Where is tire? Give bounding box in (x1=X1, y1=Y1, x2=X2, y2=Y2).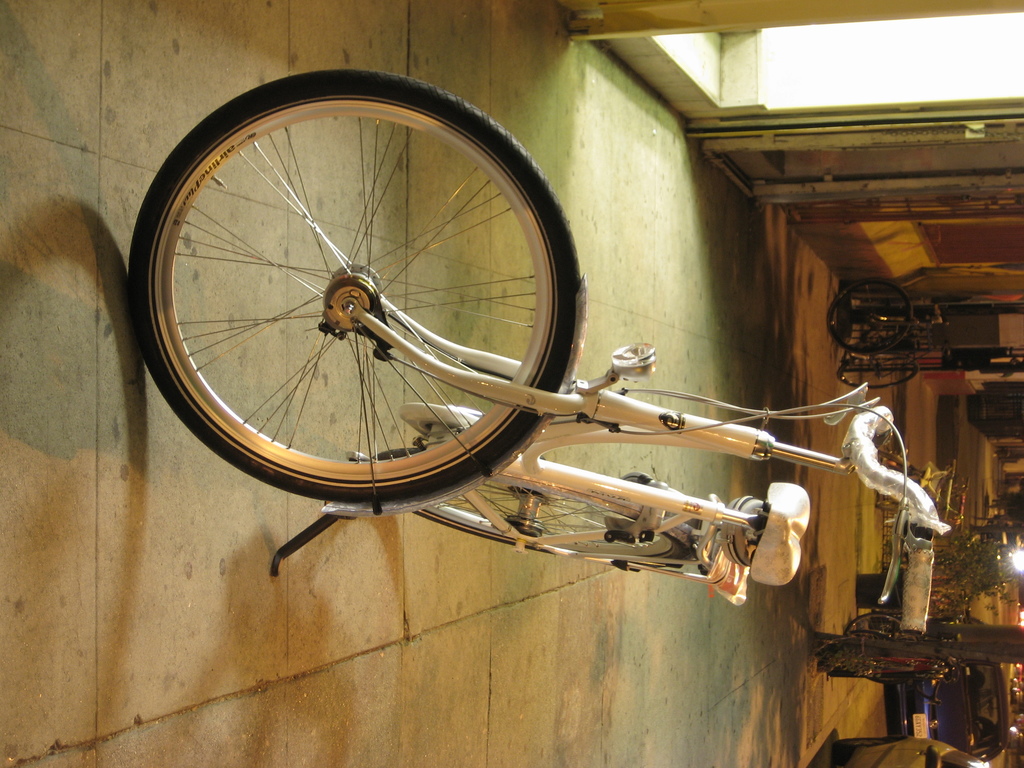
(x1=828, y1=278, x2=912, y2=355).
